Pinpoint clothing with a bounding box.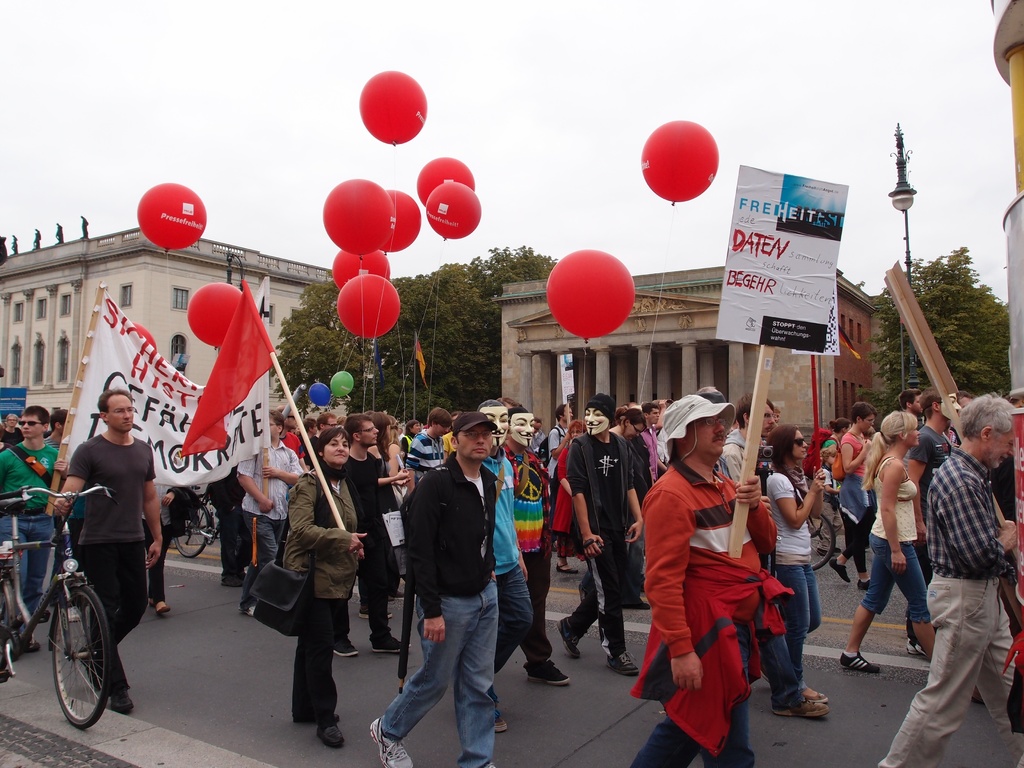
(x1=339, y1=442, x2=398, y2=631).
